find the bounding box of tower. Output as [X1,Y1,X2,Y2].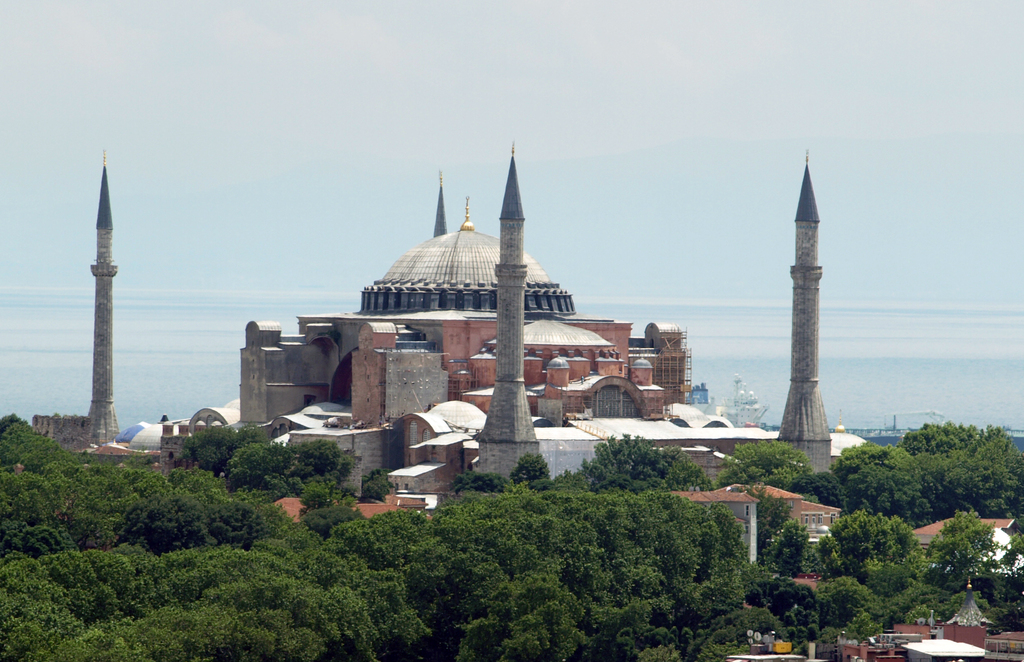
[73,145,120,444].
